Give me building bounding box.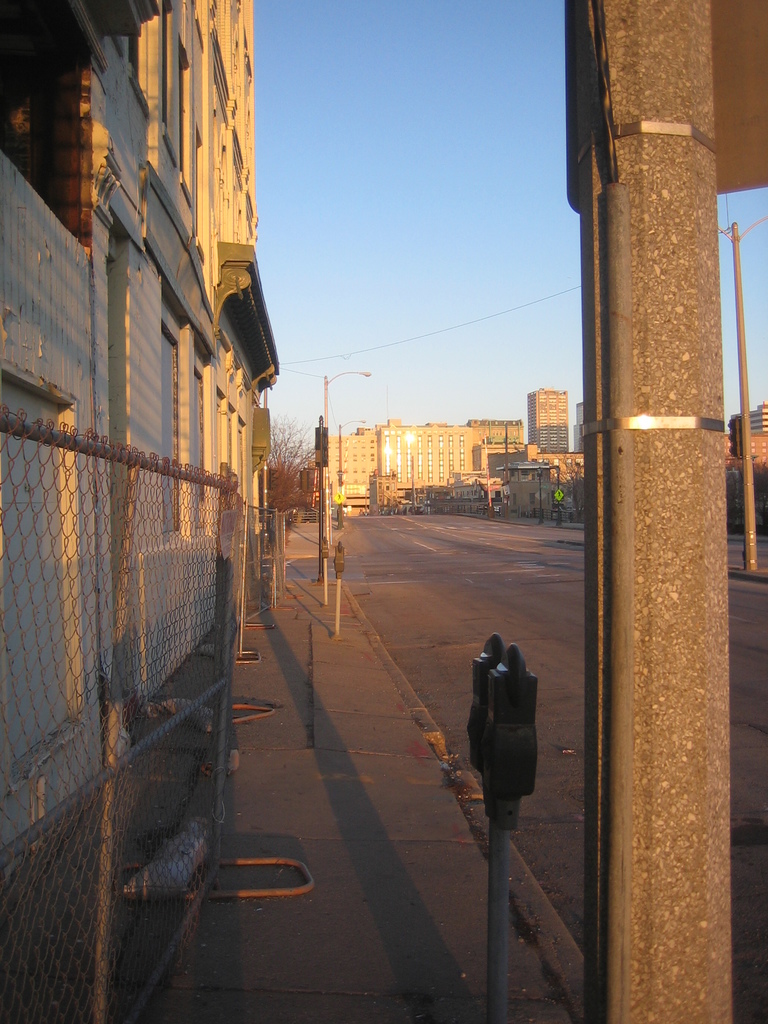
bbox=(0, 0, 282, 890).
